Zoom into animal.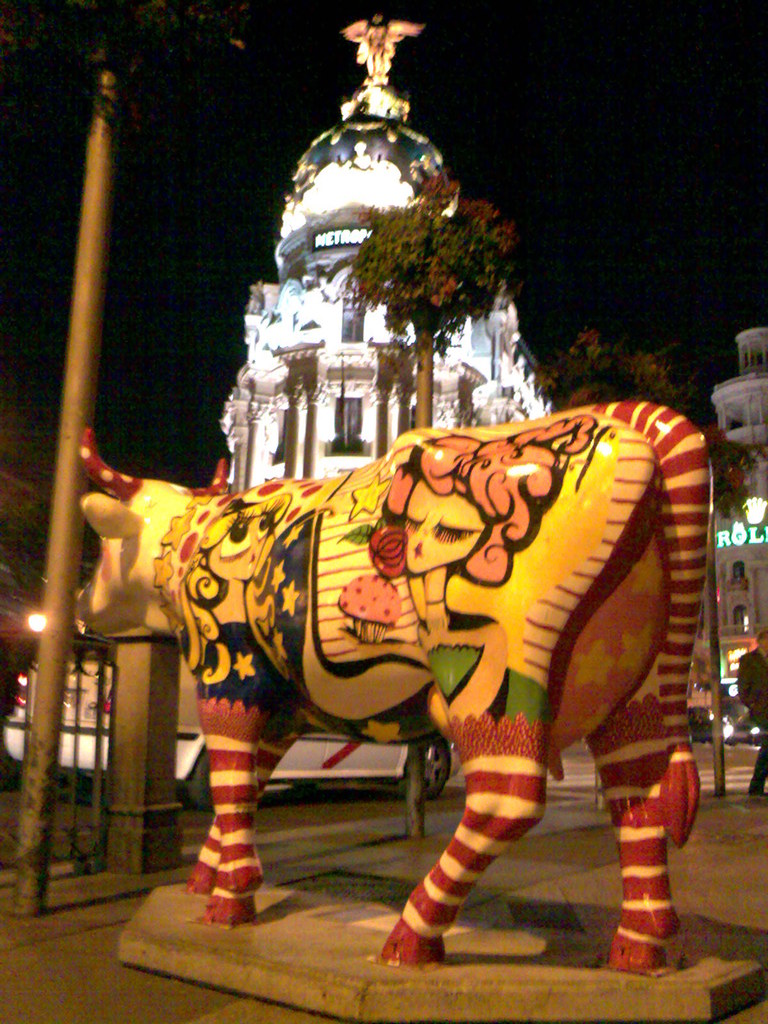
Zoom target: [77, 390, 708, 975].
